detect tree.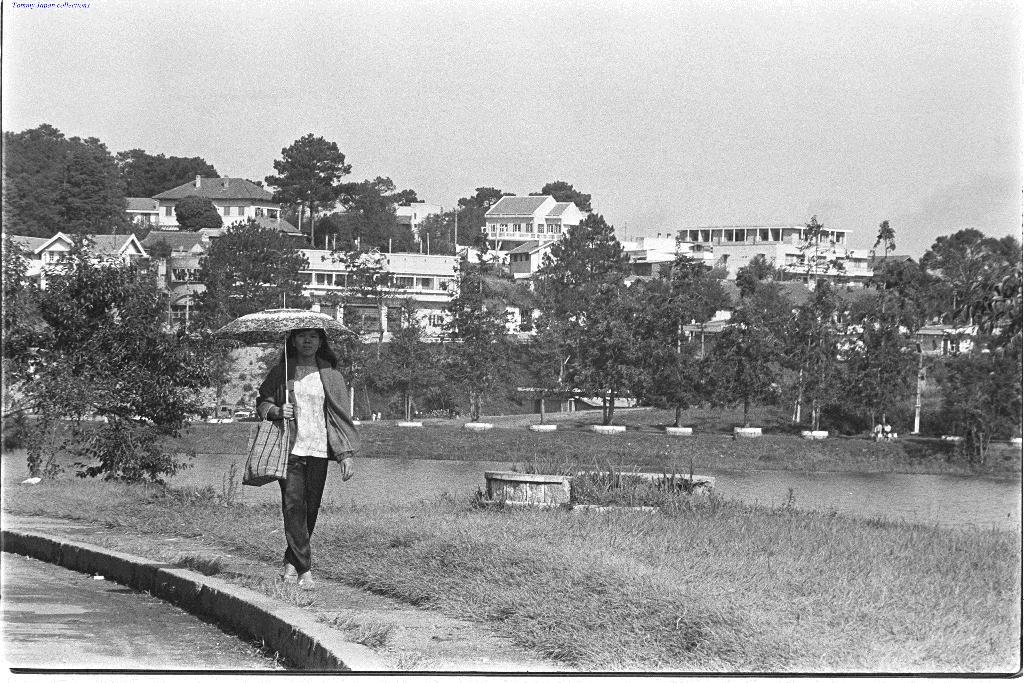
Detected at 782 211 853 292.
